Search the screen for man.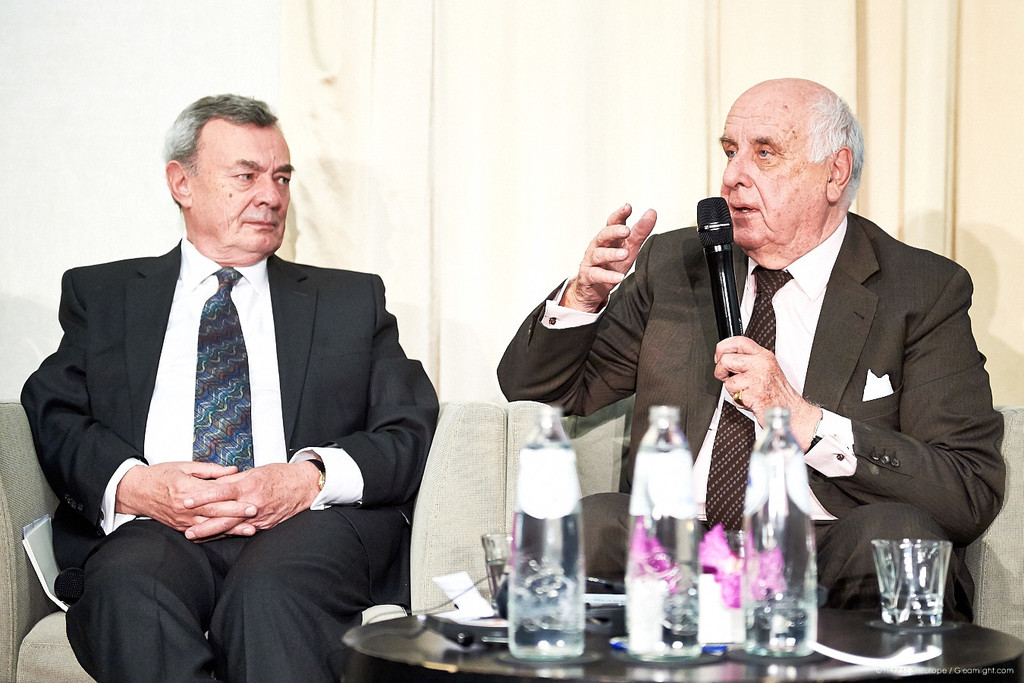
Found at select_region(27, 96, 449, 682).
